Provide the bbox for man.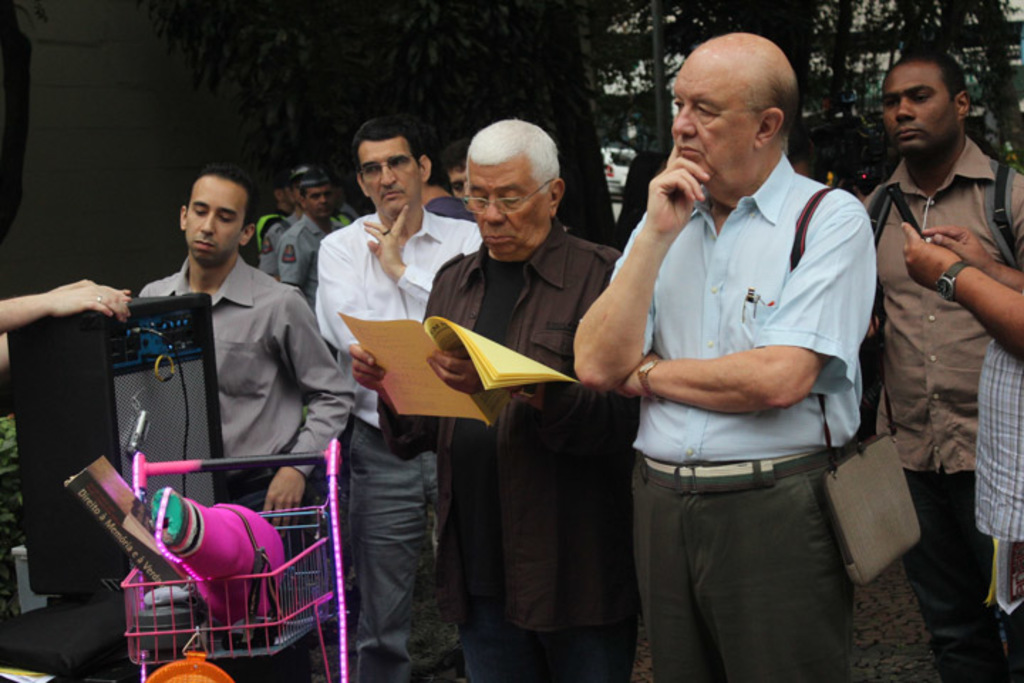
bbox=(347, 120, 623, 682).
